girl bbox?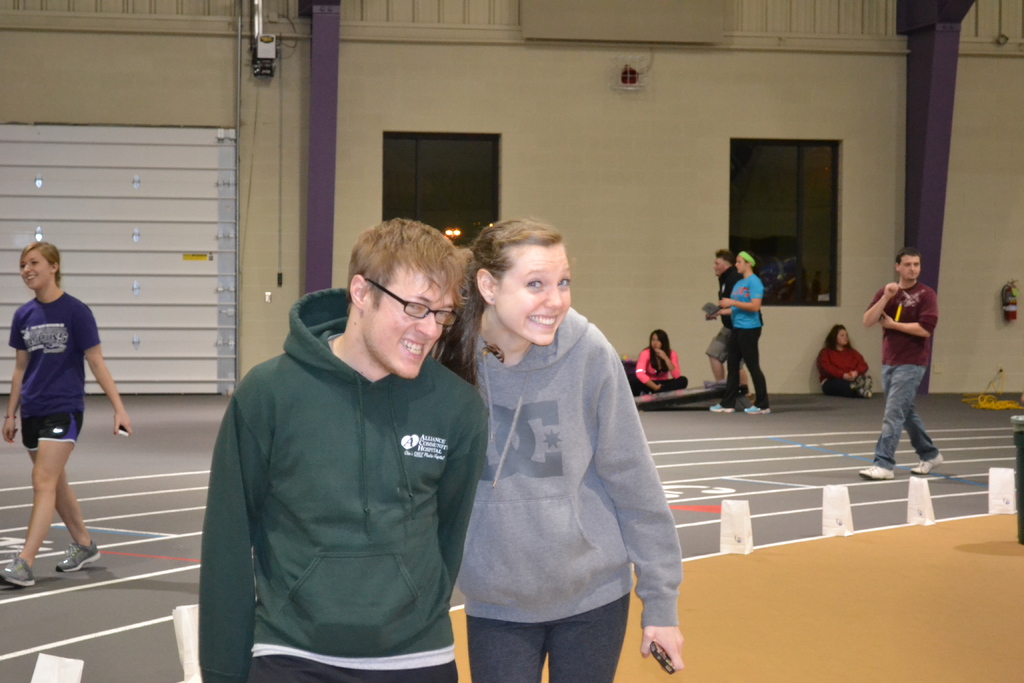
<box>0,245,125,583</box>
